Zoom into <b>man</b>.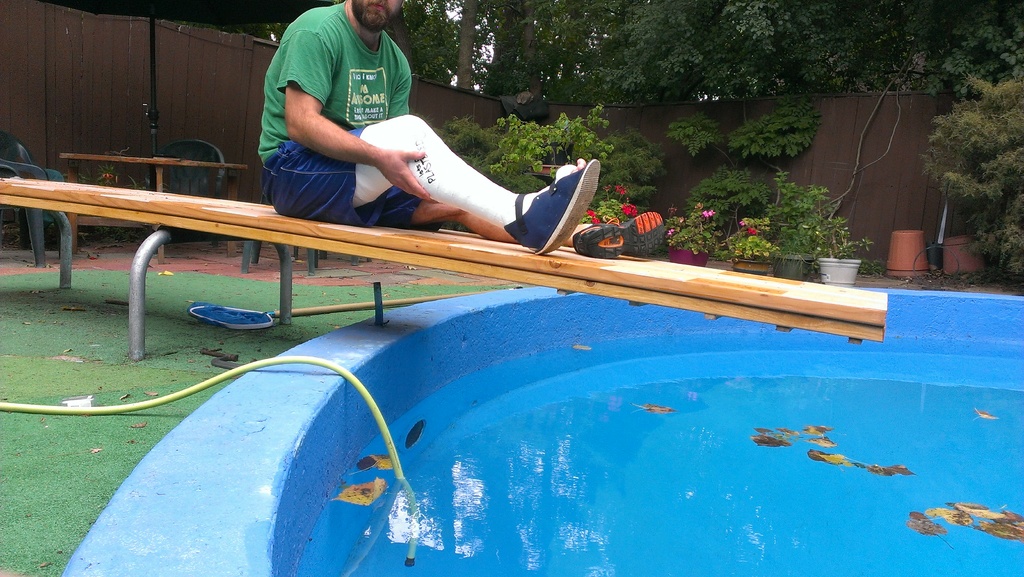
Zoom target: (248,56,612,247).
